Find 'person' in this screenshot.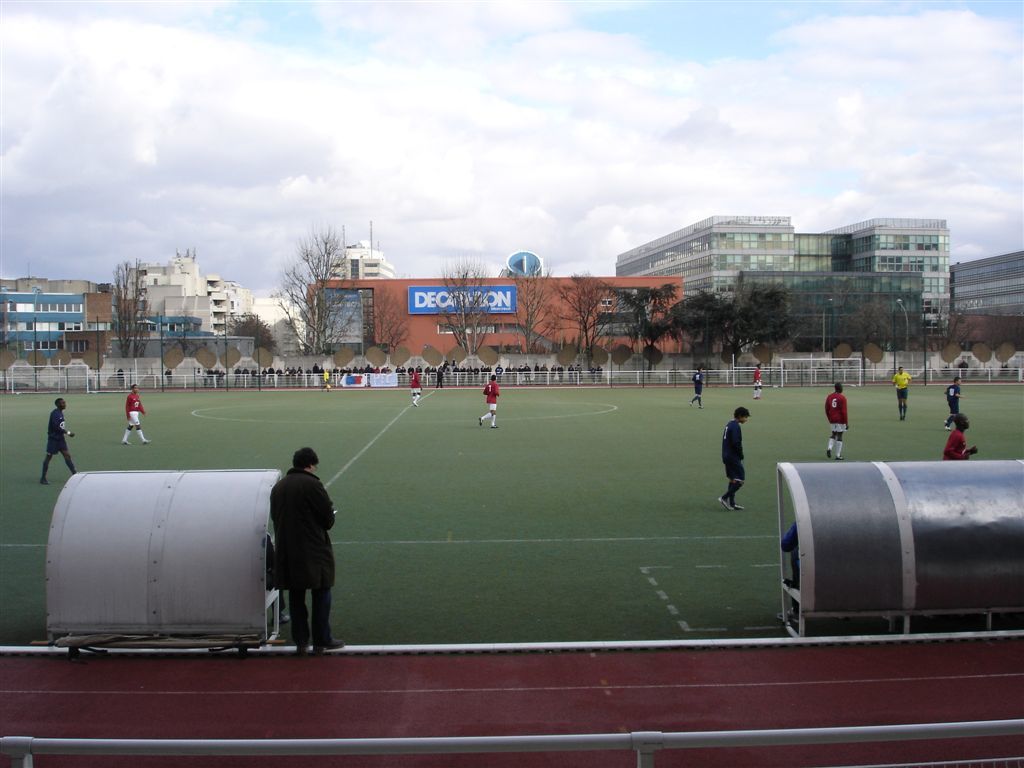
The bounding box for 'person' is l=40, t=403, r=74, b=489.
